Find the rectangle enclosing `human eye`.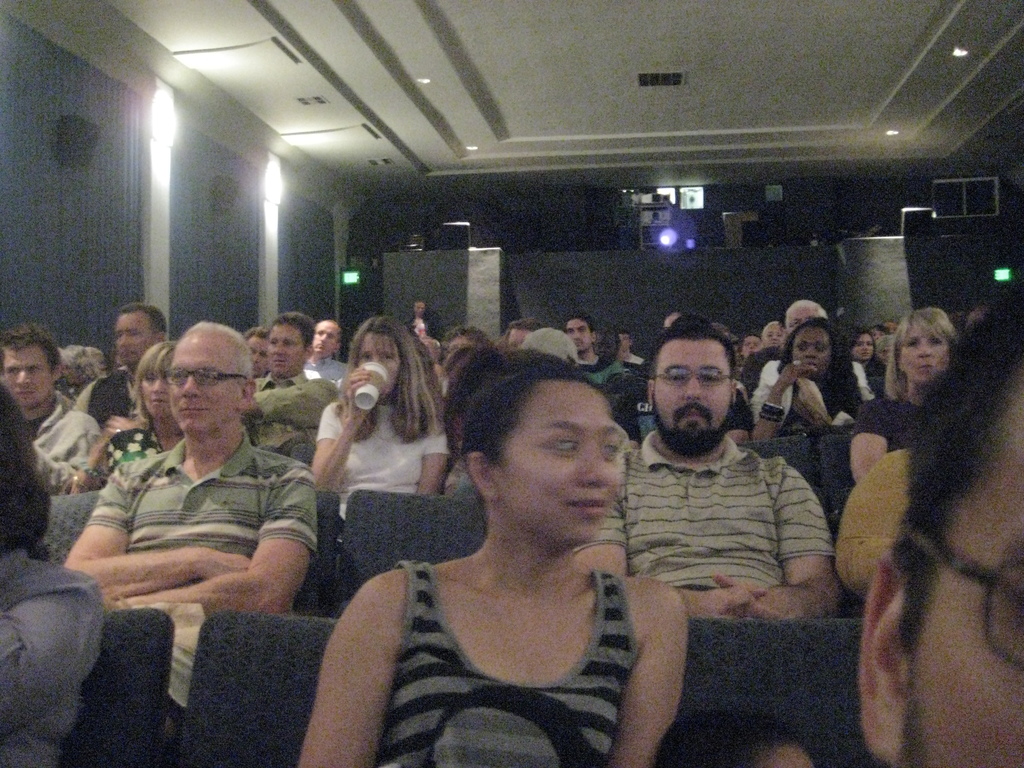
<box>171,371,184,380</box>.
